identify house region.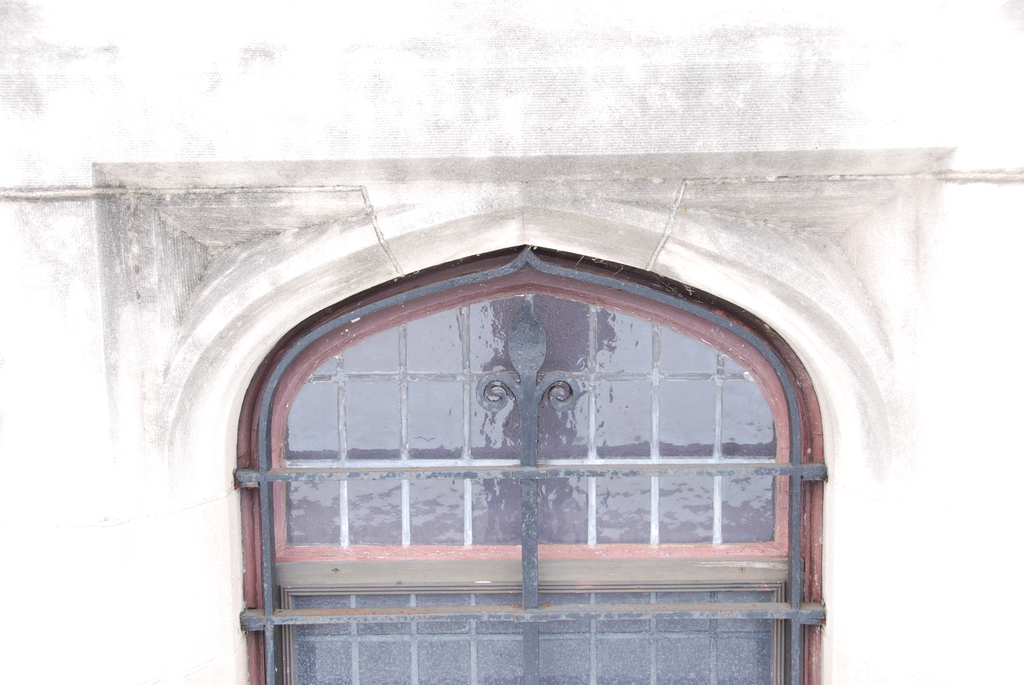
Region: left=0, top=0, right=1023, bottom=684.
